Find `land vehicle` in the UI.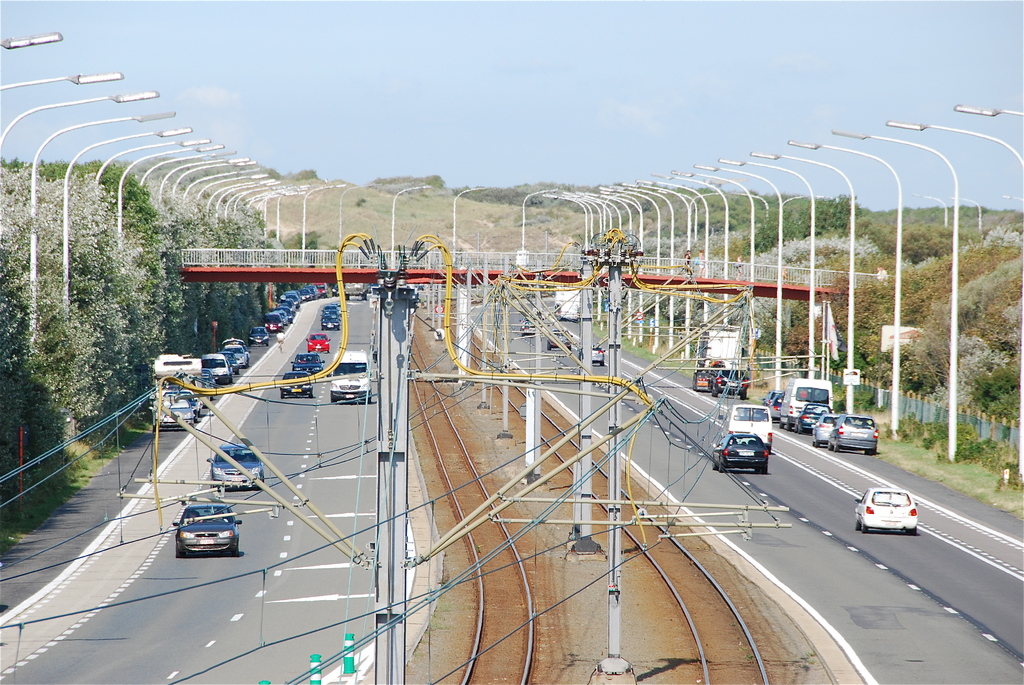
UI element at (x1=760, y1=388, x2=780, y2=407).
